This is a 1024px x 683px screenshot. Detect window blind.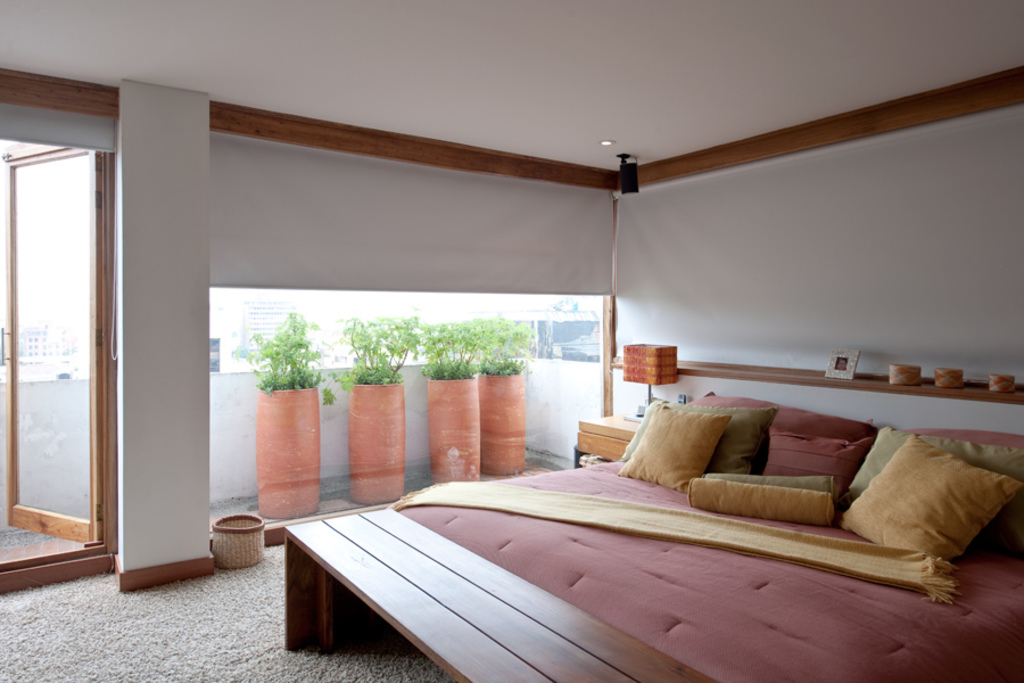
locate(612, 99, 1023, 378).
